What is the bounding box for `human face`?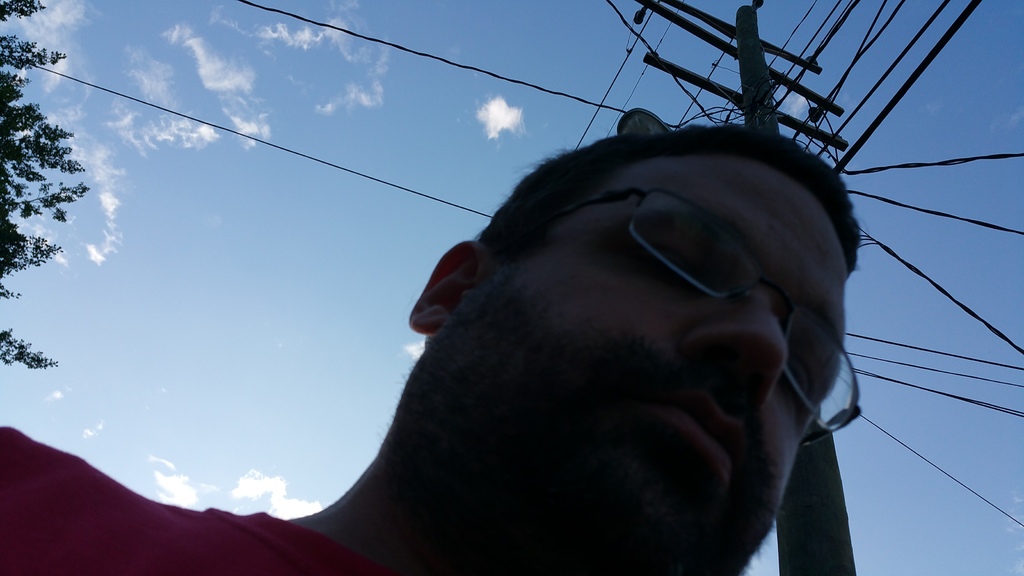
x1=470, y1=157, x2=849, y2=575.
